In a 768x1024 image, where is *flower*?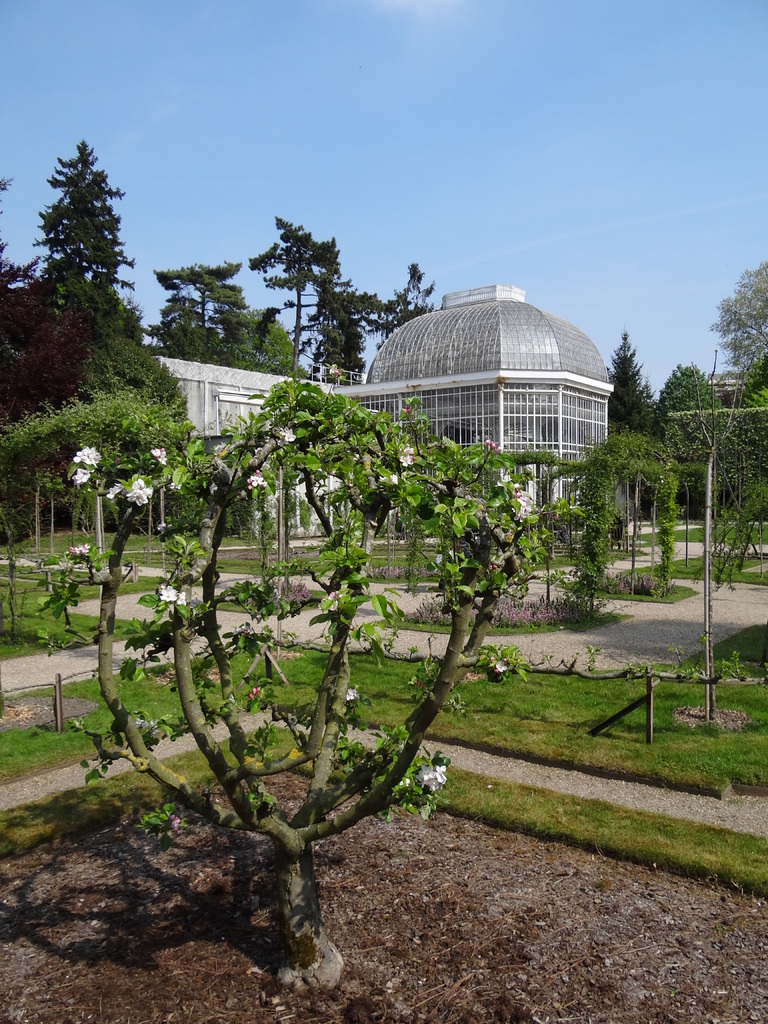
l=343, t=689, r=363, b=701.
